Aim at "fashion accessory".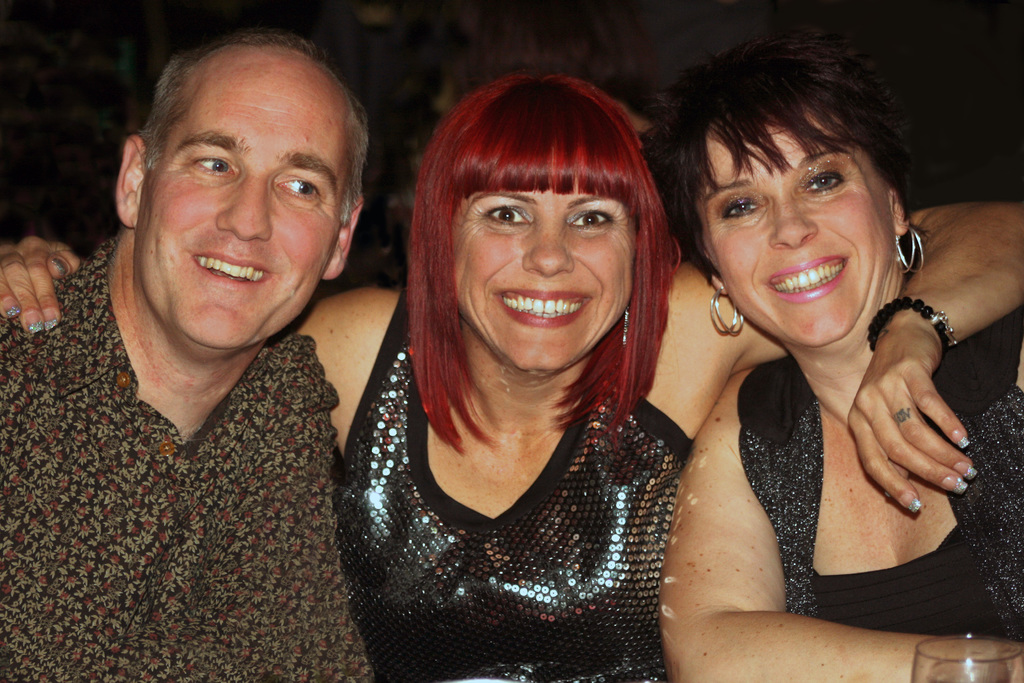
Aimed at [left=709, top=285, right=745, bottom=338].
